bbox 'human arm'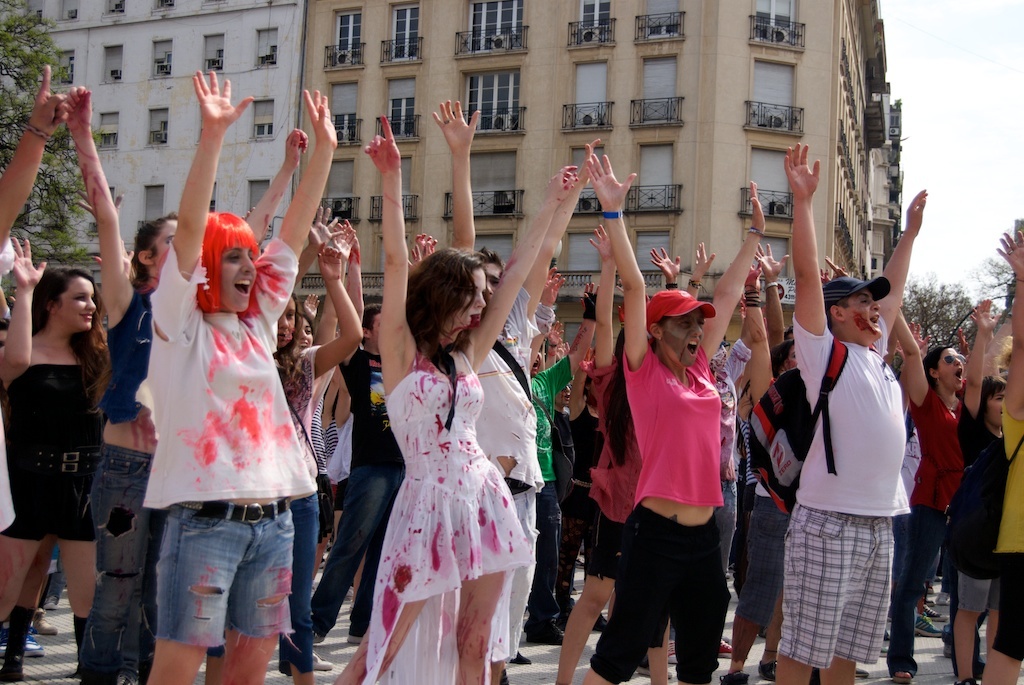
[0,230,50,386]
